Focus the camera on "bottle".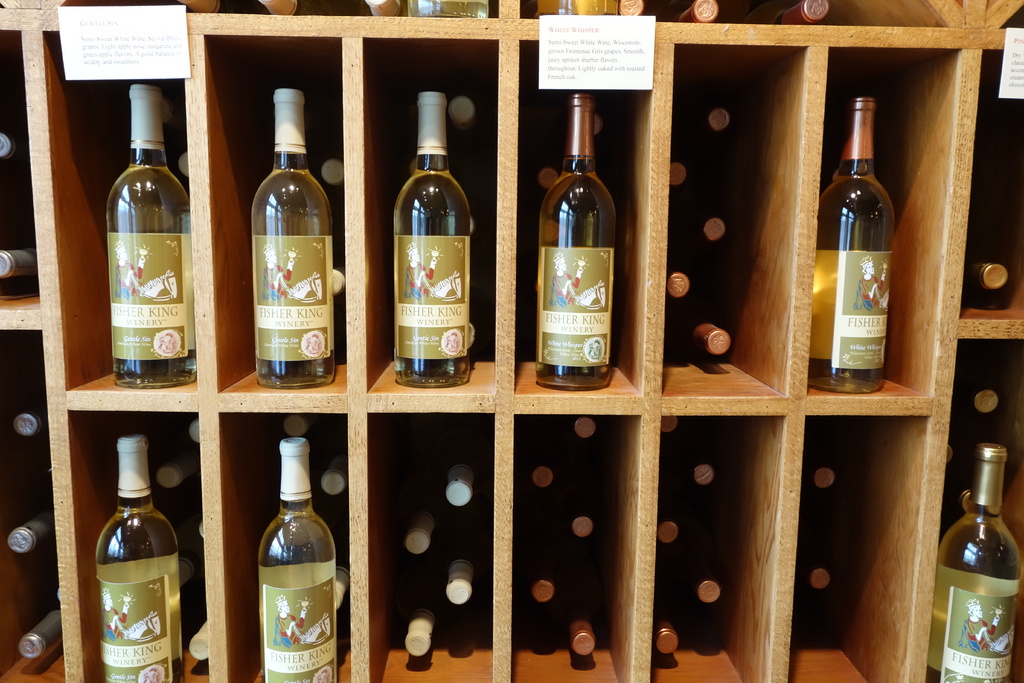
Focus region: box(104, 80, 198, 391).
